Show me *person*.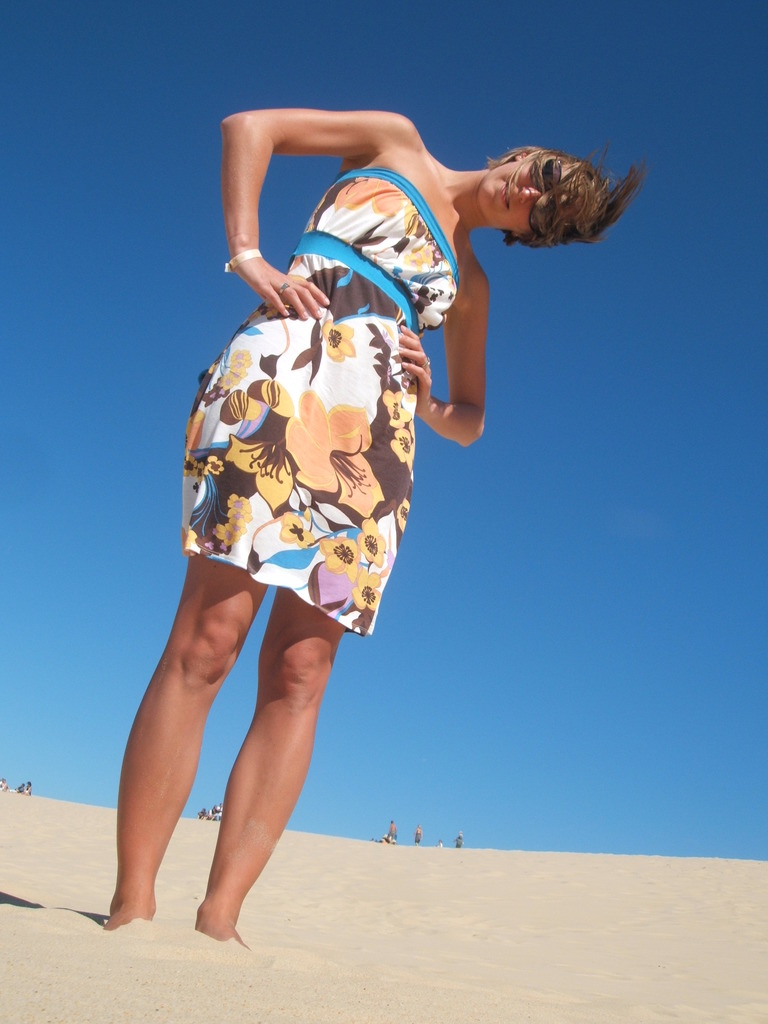
*person* is here: 453,829,465,849.
